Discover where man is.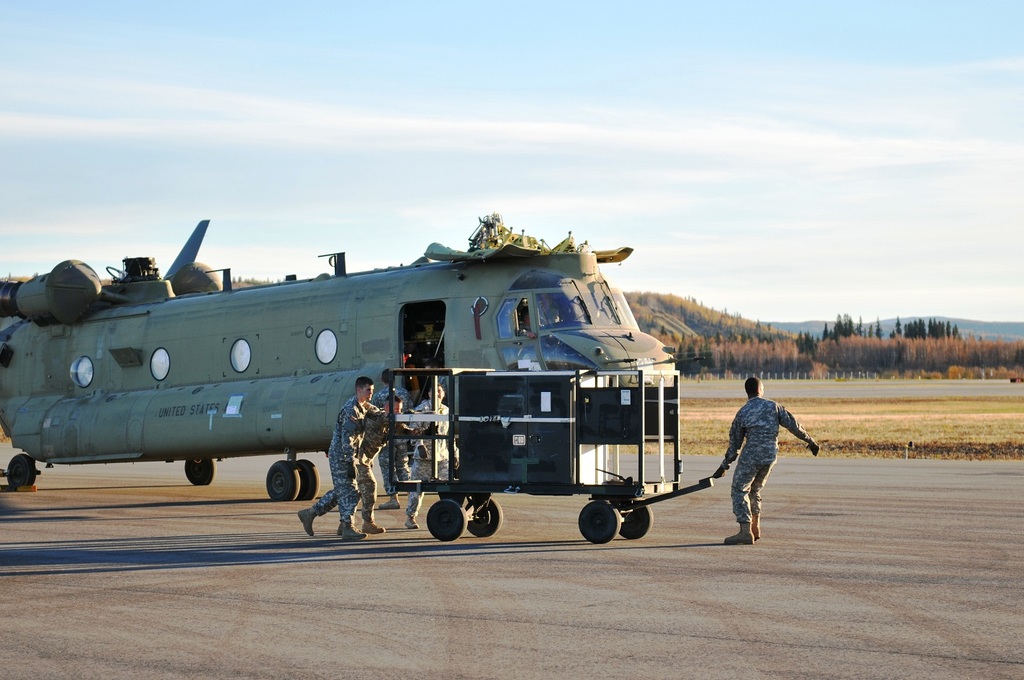
Discovered at crop(371, 371, 417, 514).
